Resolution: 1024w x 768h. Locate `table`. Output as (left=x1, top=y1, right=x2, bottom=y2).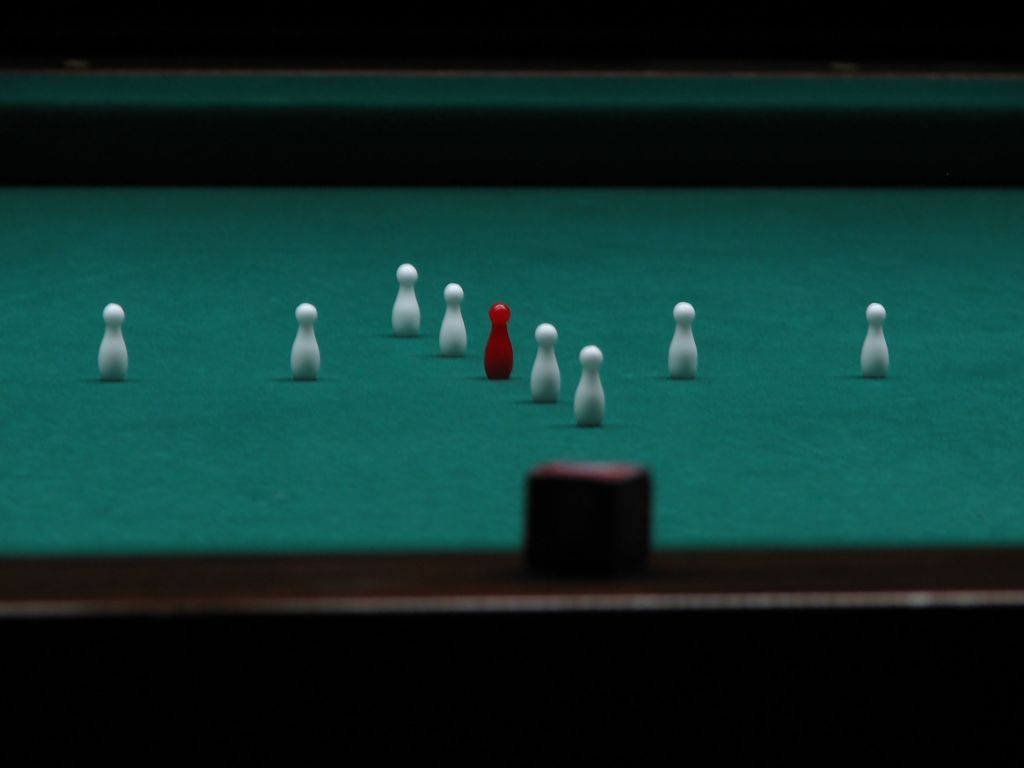
(left=53, top=115, right=1019, bottom=677).
